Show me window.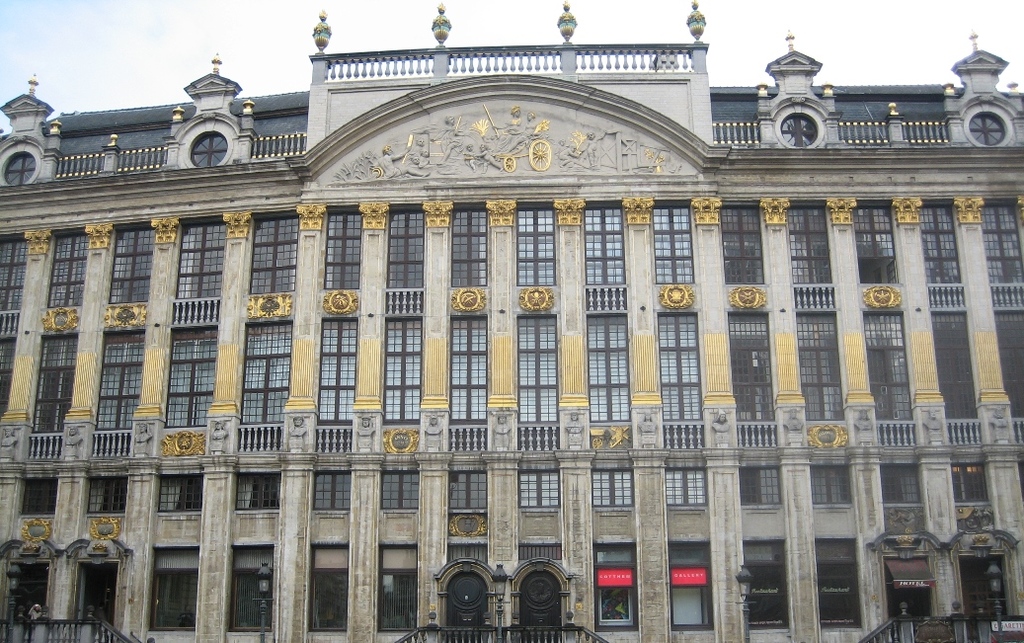
window is here: [x1=777, y1=109, x2=824, y2=147].
